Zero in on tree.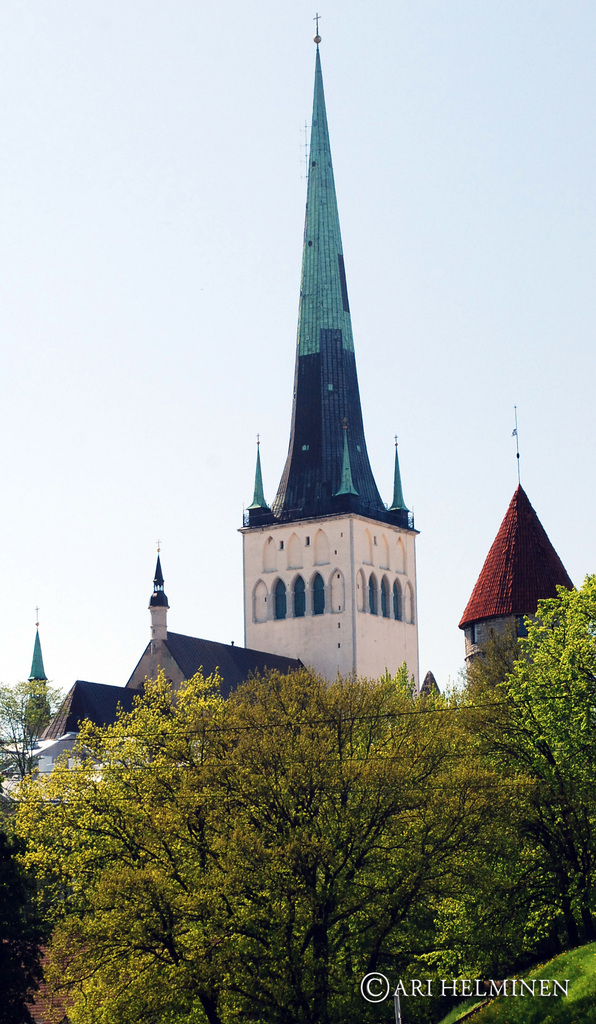
Zeroed in: <bbox>476, 574, 595, 961</bbox>.
